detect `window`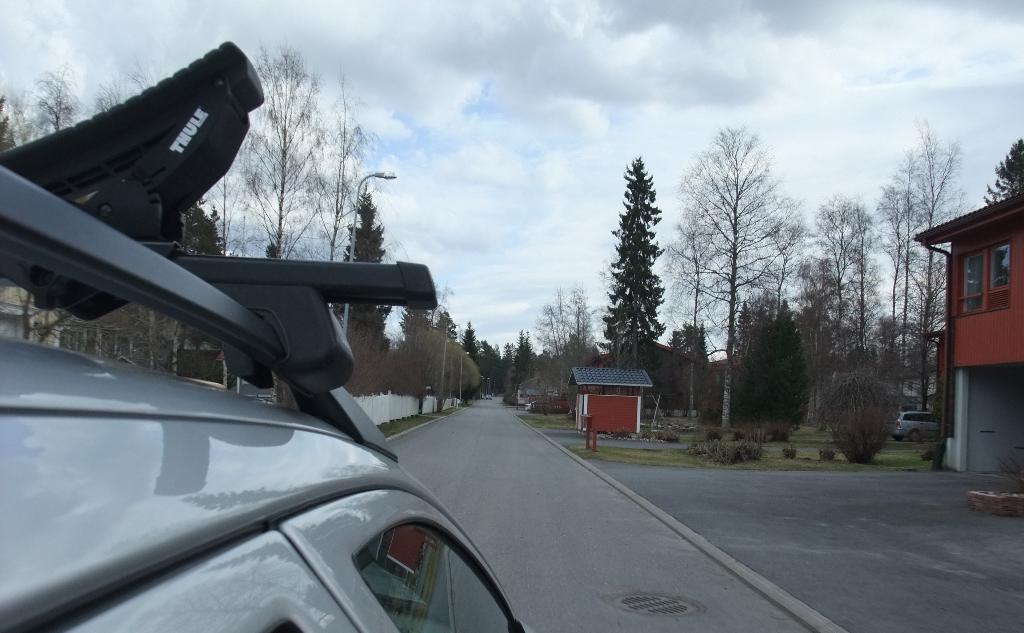
detection(949, 239, 1018, 324)
